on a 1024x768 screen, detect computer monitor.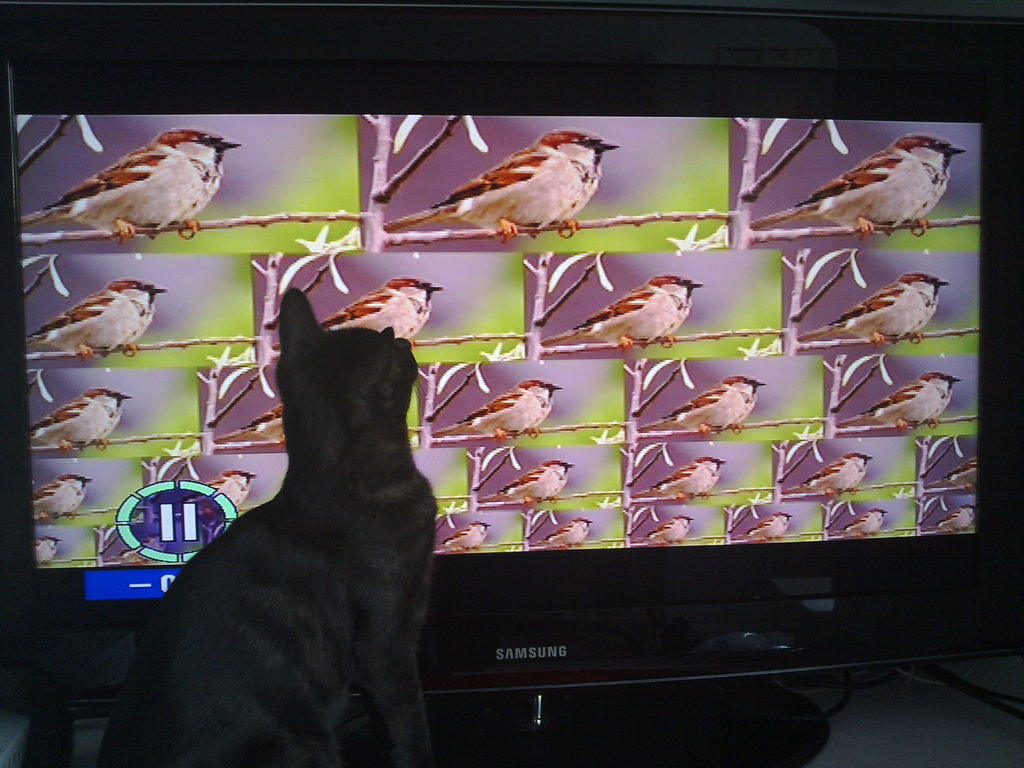
bbox(0, 8, 1023, 767).
